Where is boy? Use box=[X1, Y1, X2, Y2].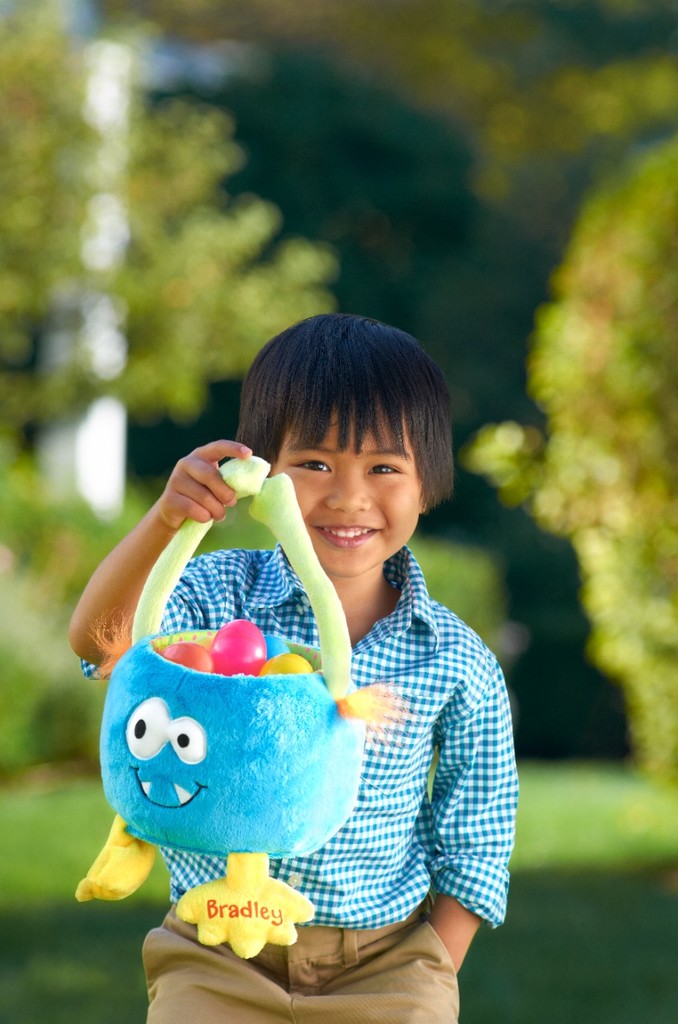
box=[69, 310, 518, 1023].
